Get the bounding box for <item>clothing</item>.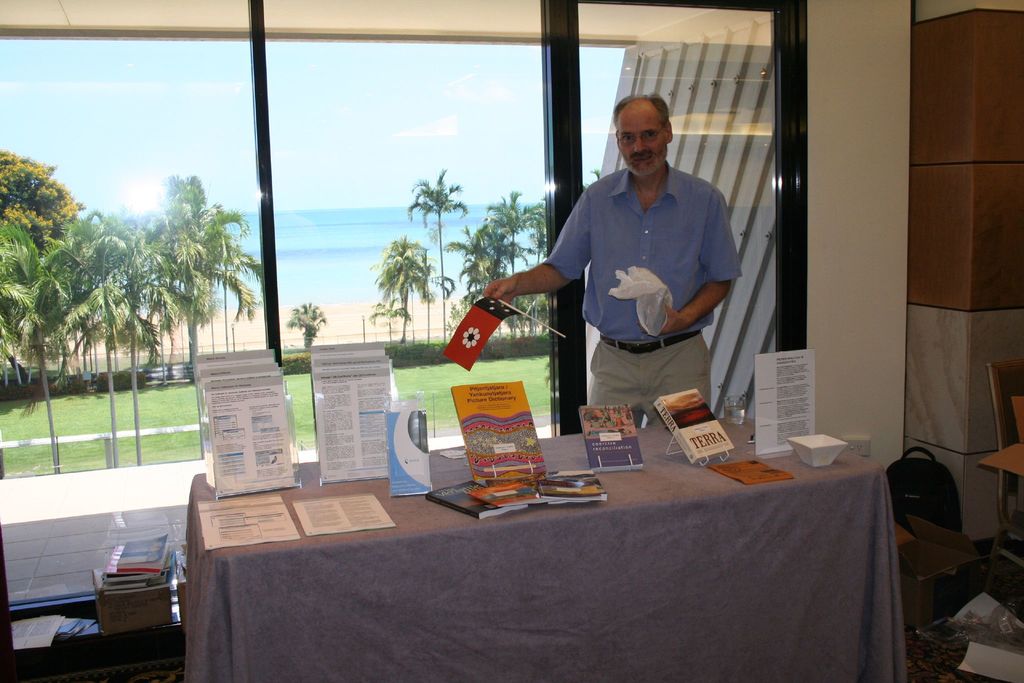
(left=525, top=136, right=749, bottom=413).
